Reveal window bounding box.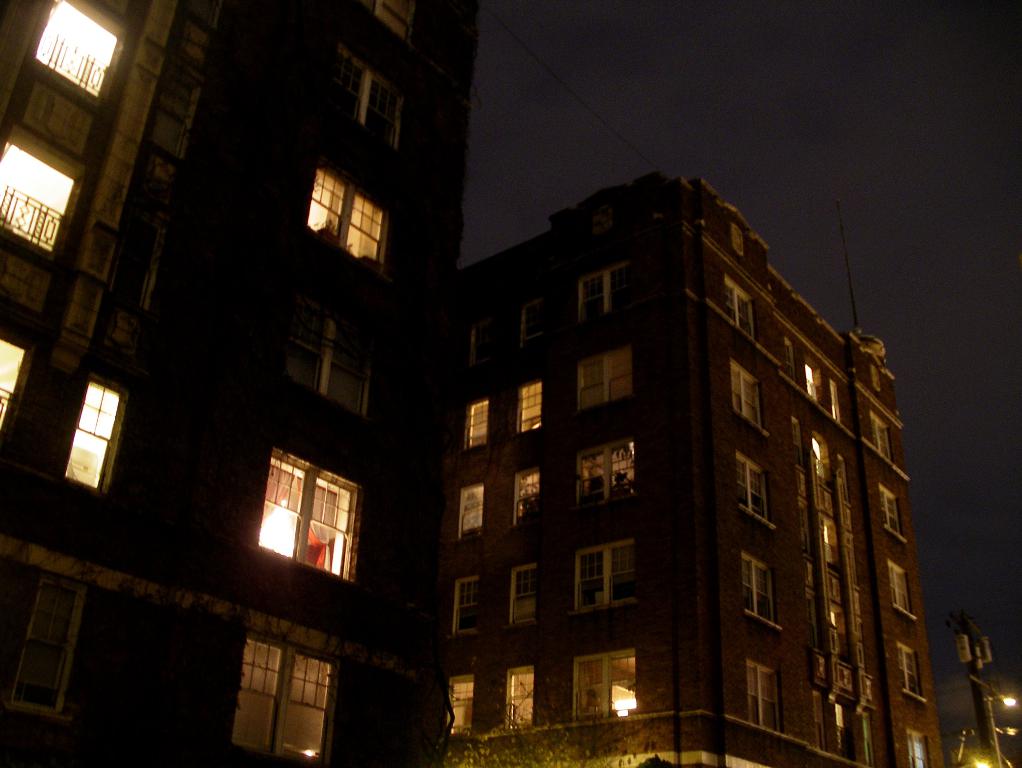
Revealed: region(462, 397, 489, 454).
